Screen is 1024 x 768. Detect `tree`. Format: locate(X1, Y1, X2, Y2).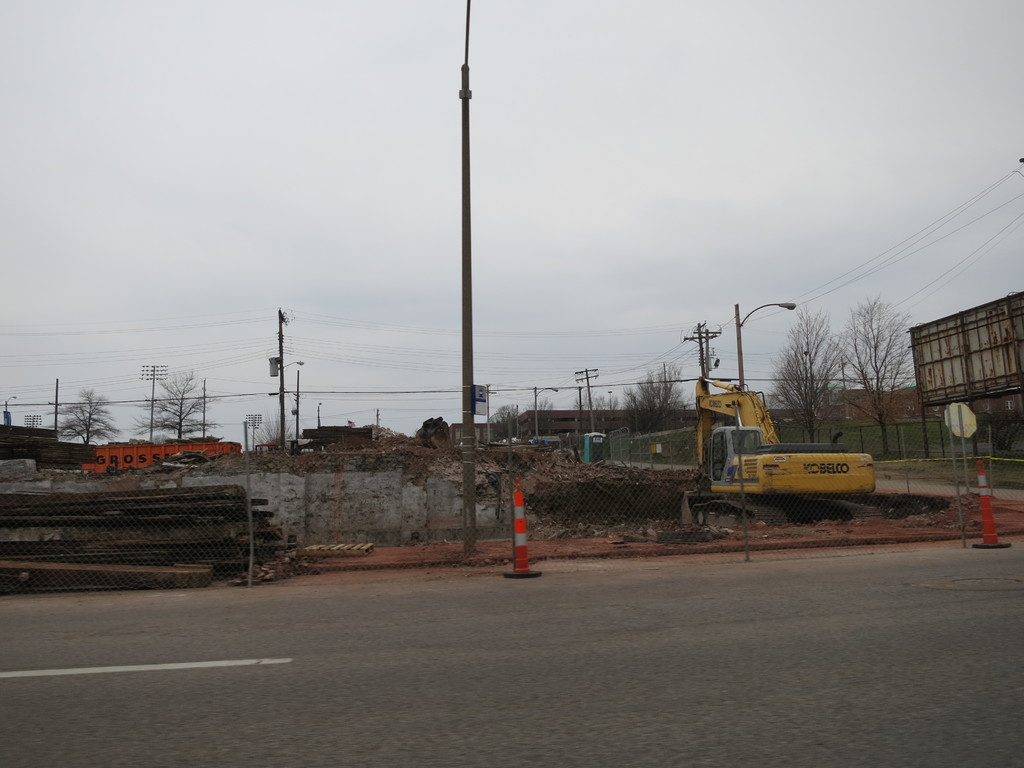
locate(483, 401, 517, 442).
